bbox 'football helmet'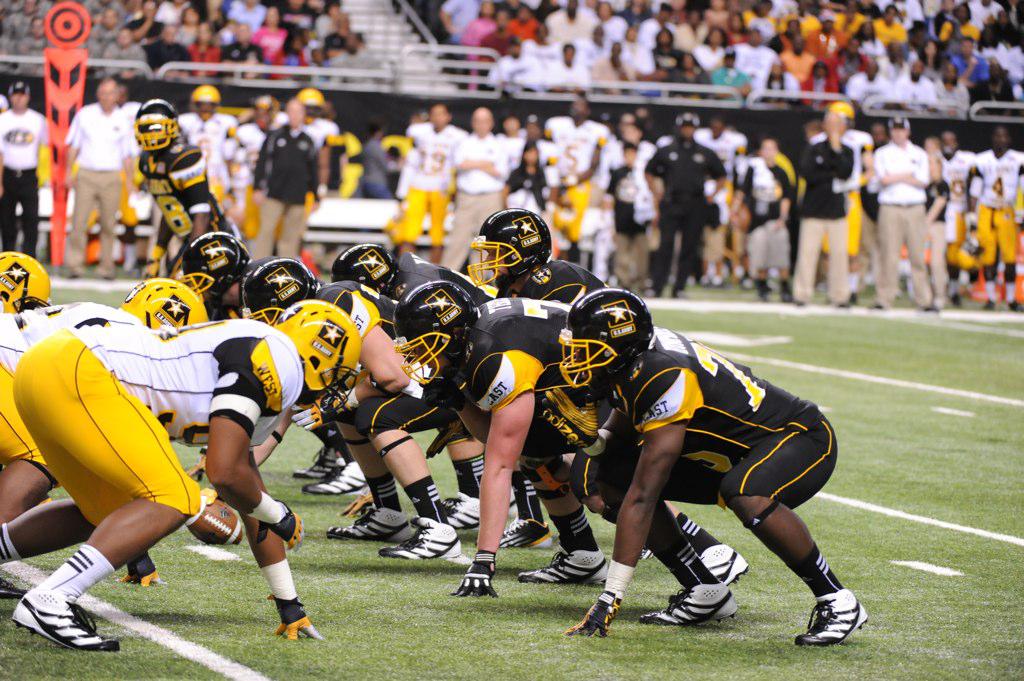
389 283 481 393
